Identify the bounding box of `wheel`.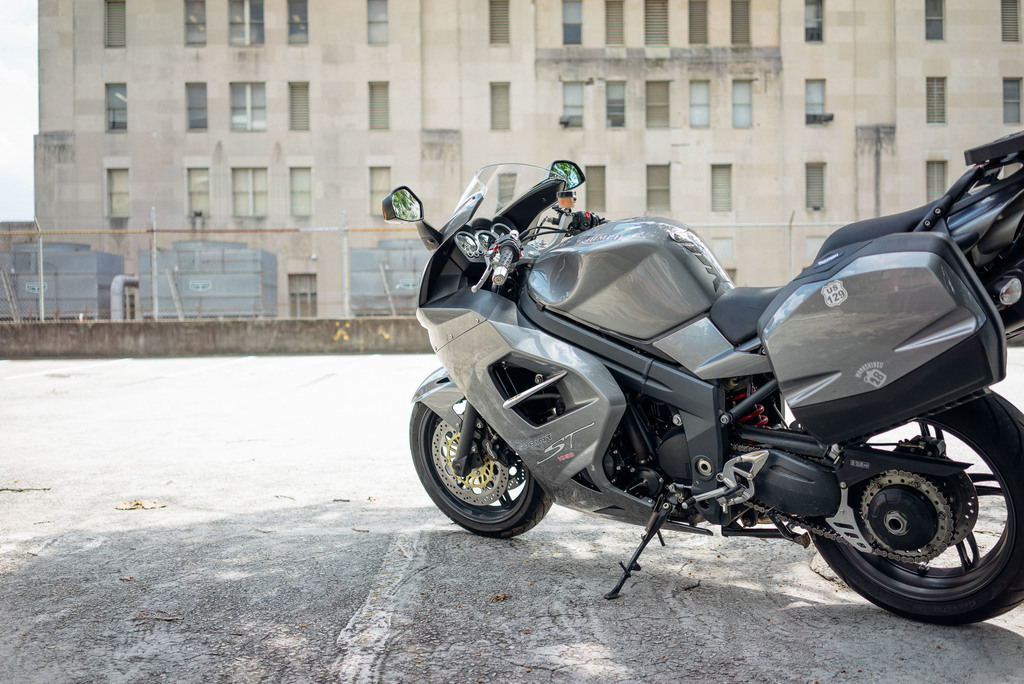
[x1=812, y1=389, x2=1023, y2=627].
